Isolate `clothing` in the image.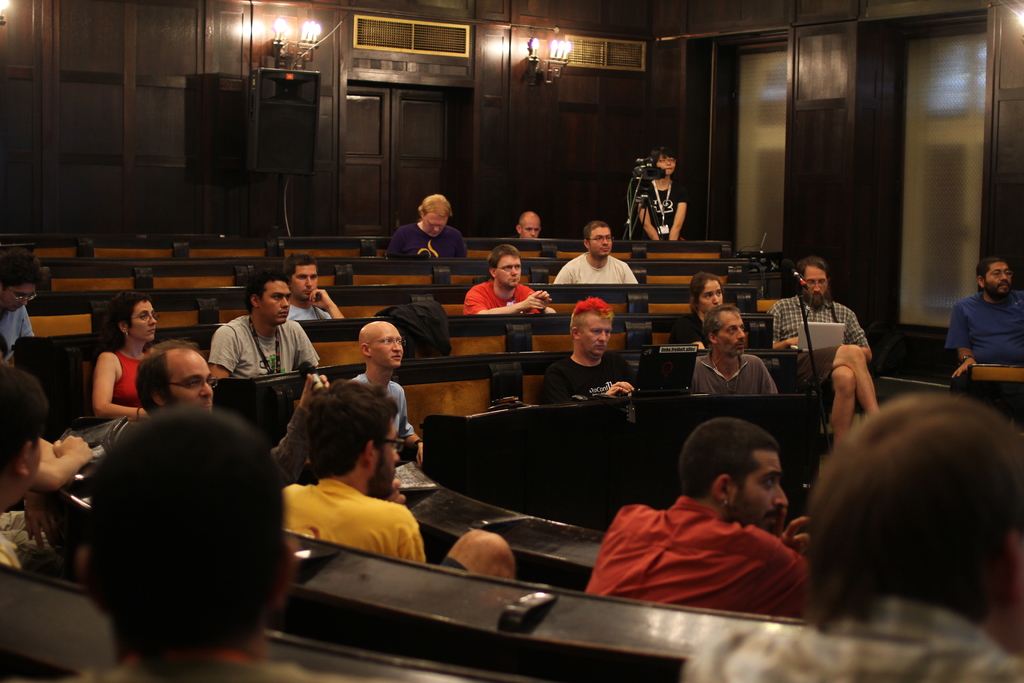
Isolated region: <box>0,300,27,368</box>.
